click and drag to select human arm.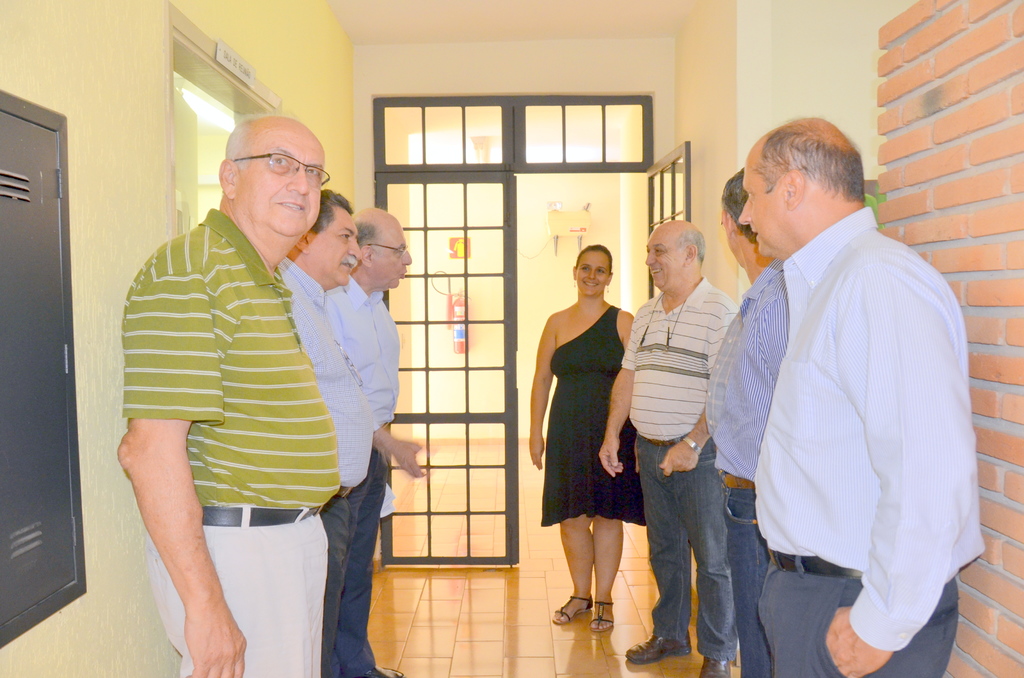
Selection: 371/428/427/479.
